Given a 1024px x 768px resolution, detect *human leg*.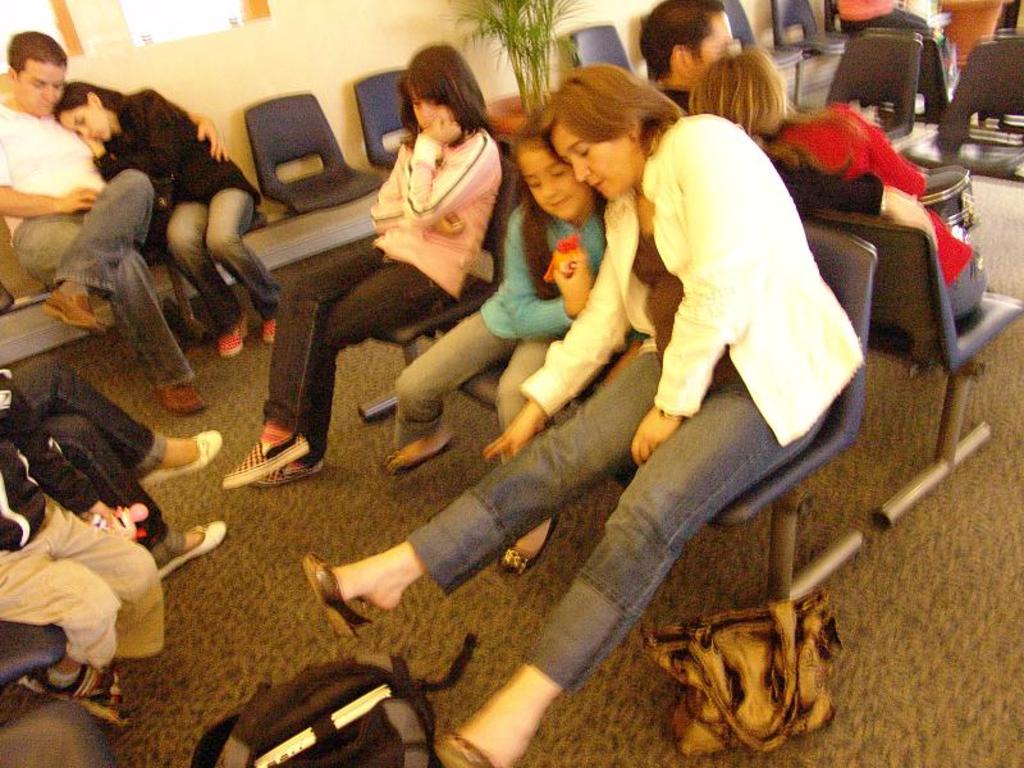
[x1=1, y1=415, x2=214, y2=571].
